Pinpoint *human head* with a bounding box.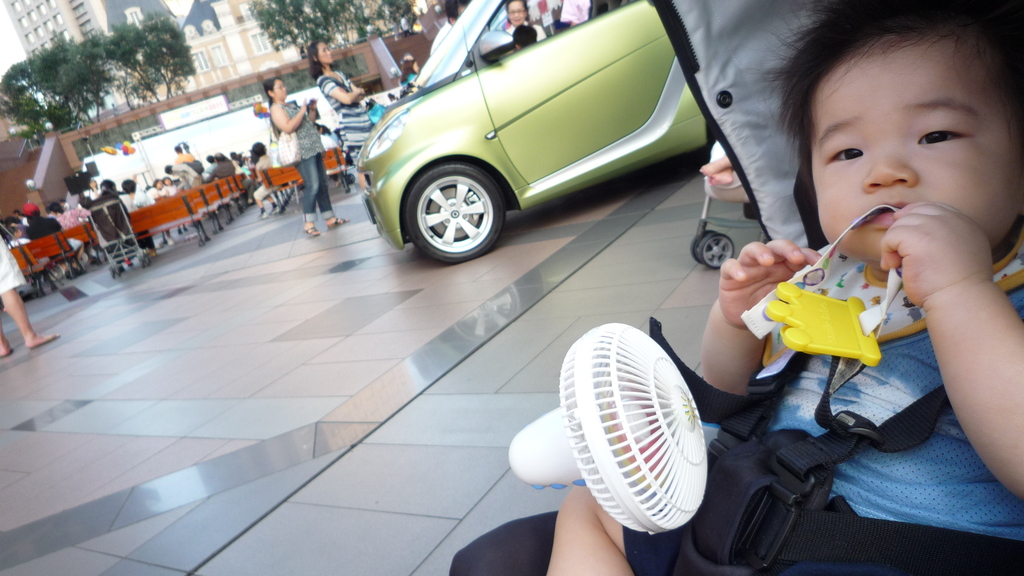
(x1=260, y1=72, x2=287, y2=102).
